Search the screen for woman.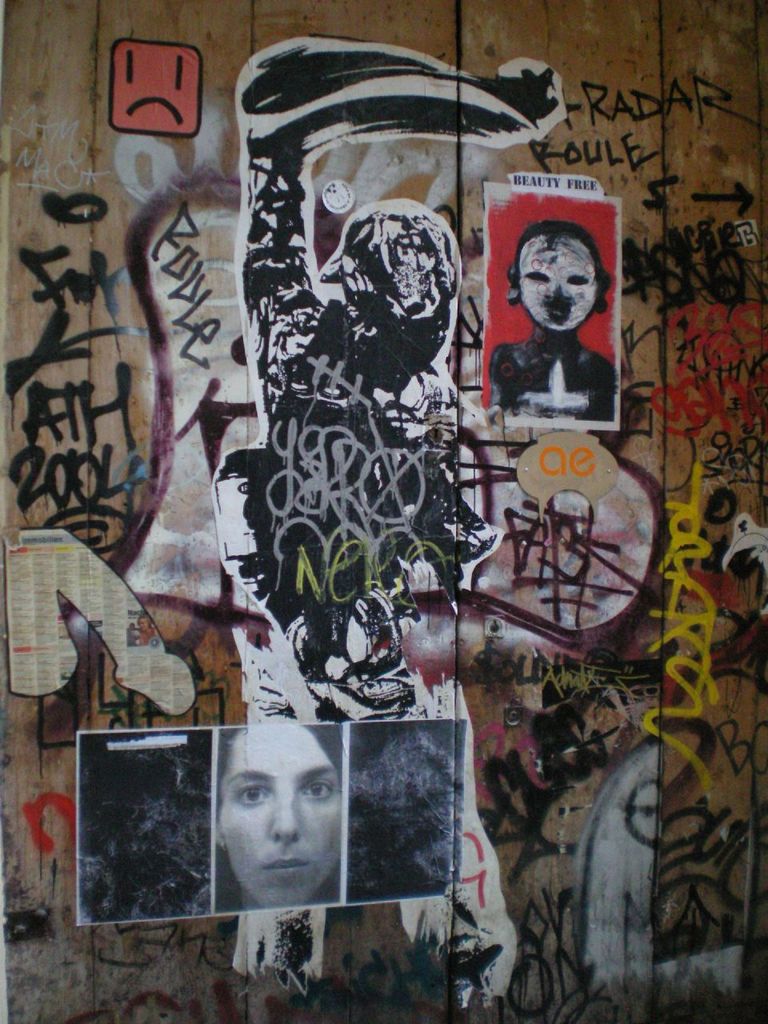
Found at (214, 719, 345, 914).
